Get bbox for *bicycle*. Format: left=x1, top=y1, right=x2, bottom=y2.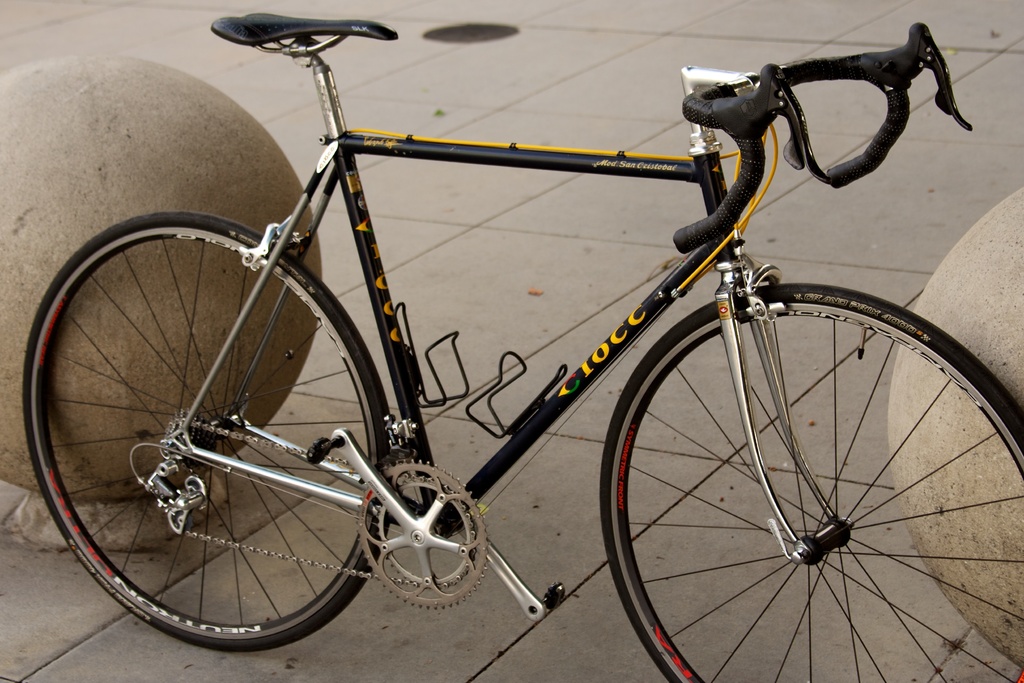
left=19, top=13, right=1023, bottom=682.
